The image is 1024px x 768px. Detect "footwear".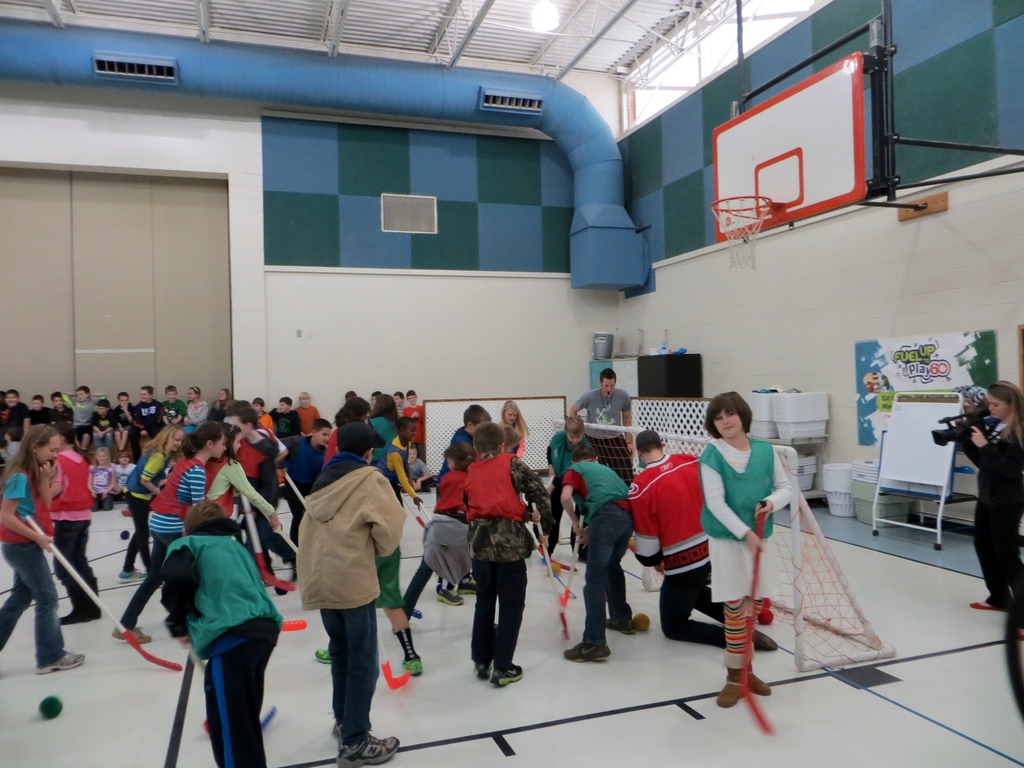
Detection: [969, 600, 1006, 613].
